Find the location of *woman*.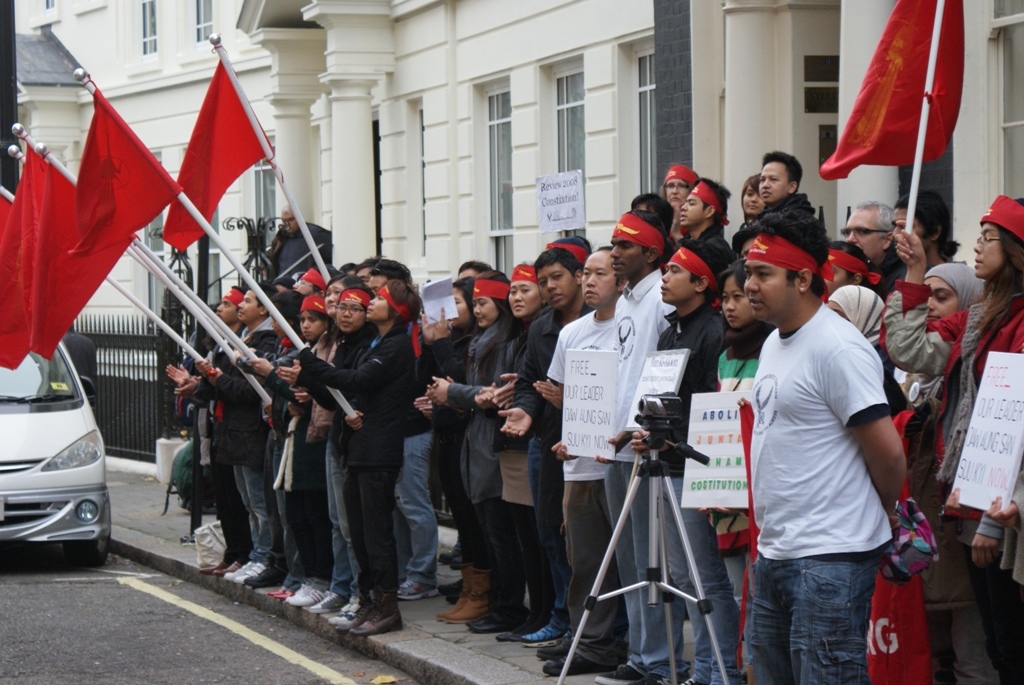
Location: detection(823, 285, 934, 684).
